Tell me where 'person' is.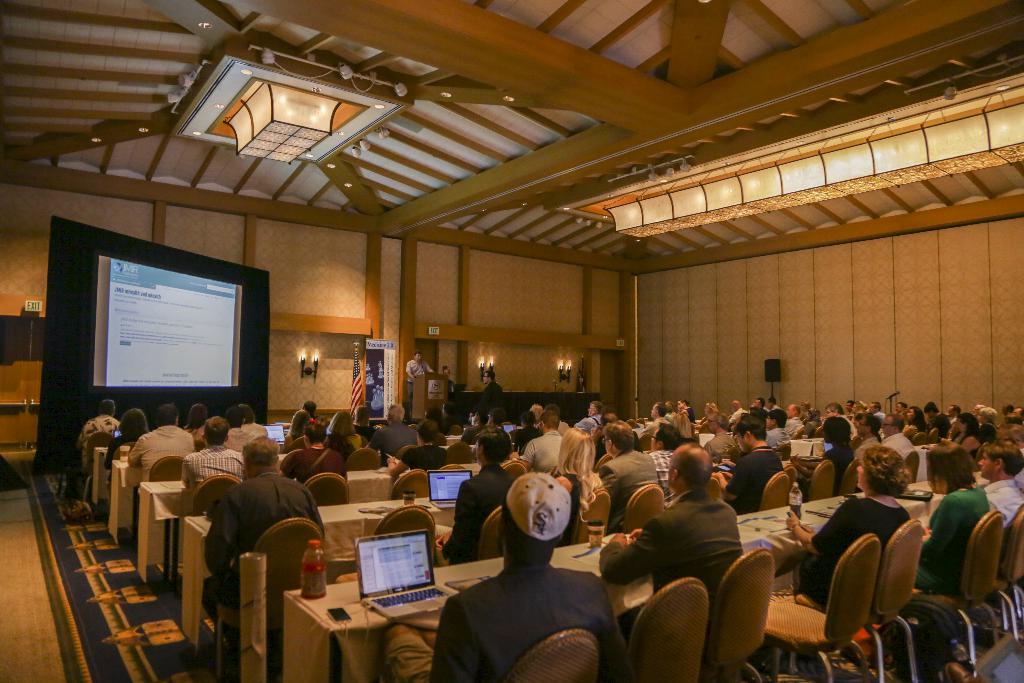
'person' is at 280/415/349/483.
